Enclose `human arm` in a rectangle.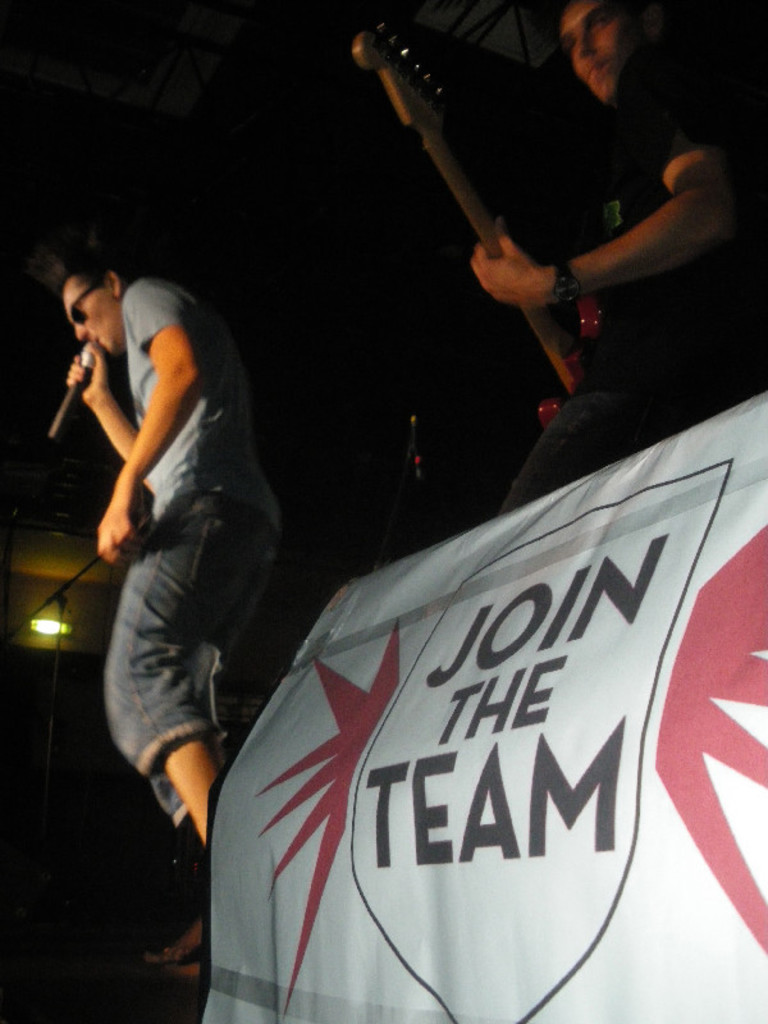
select_region(60, 339, 141, 465).
